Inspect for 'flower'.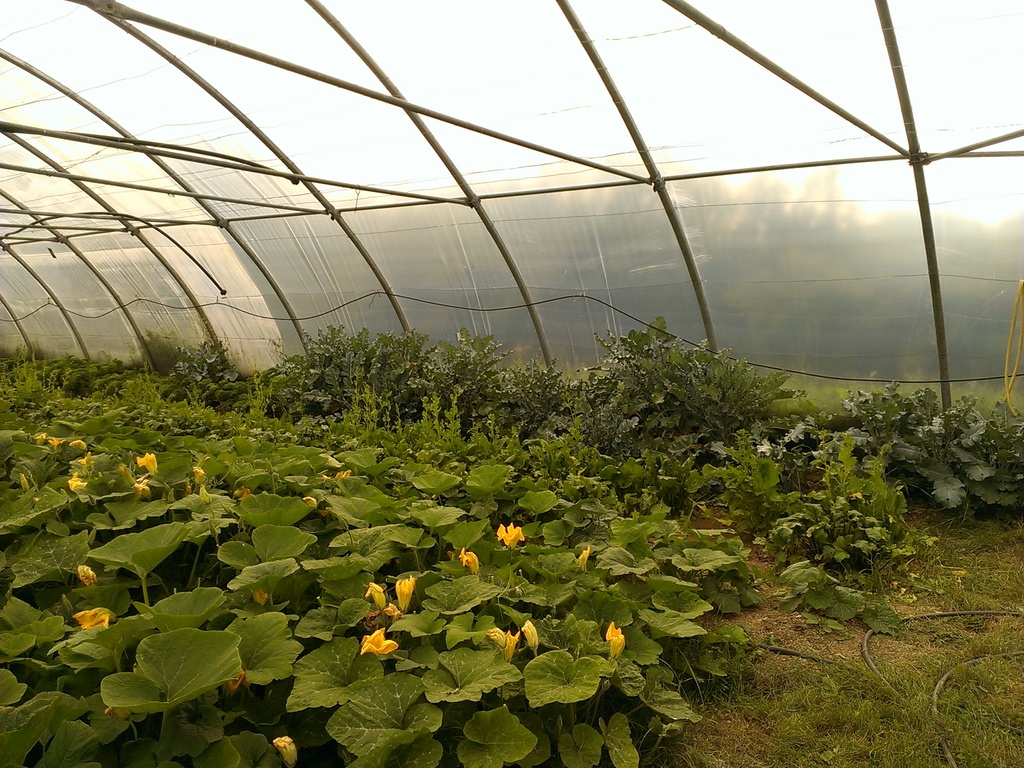
Inspection: (x1=485, y1=627, x2=520, y2=662).
